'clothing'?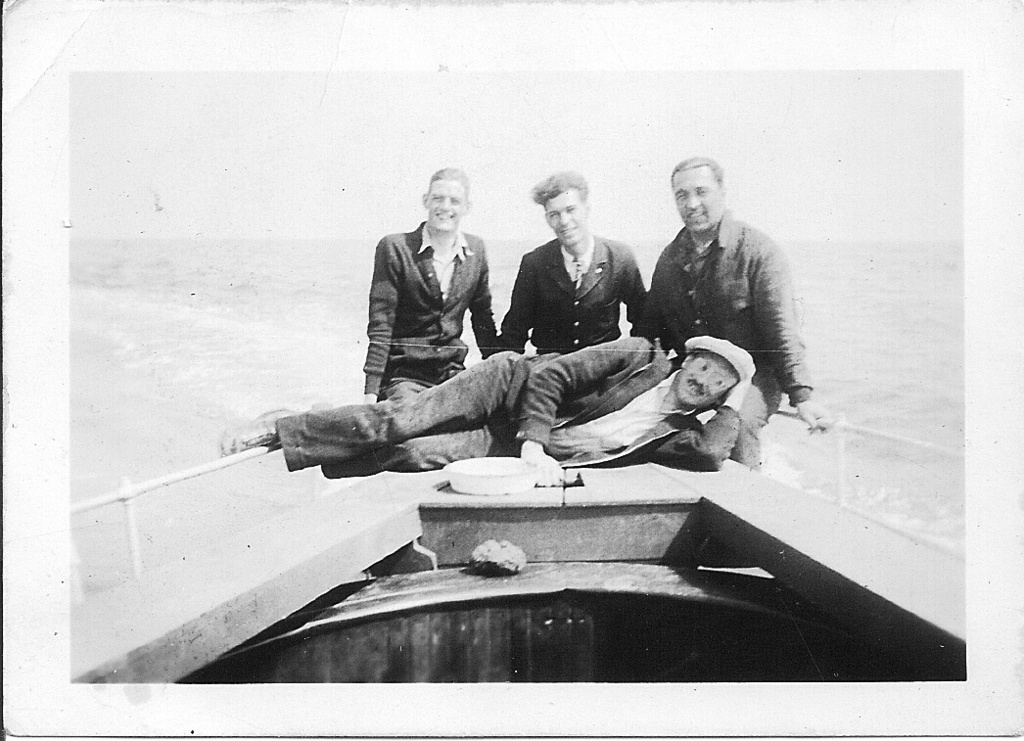
(264,332,738,487)
